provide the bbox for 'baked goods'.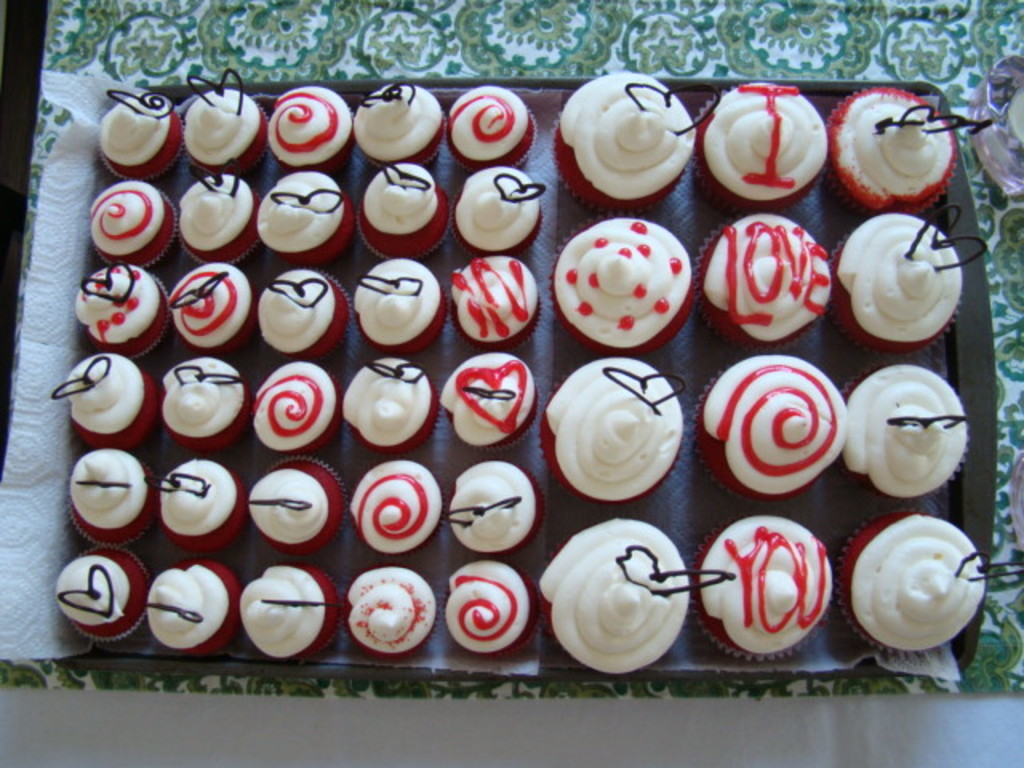
[left=699, top=210, right=834, bottom=355].
